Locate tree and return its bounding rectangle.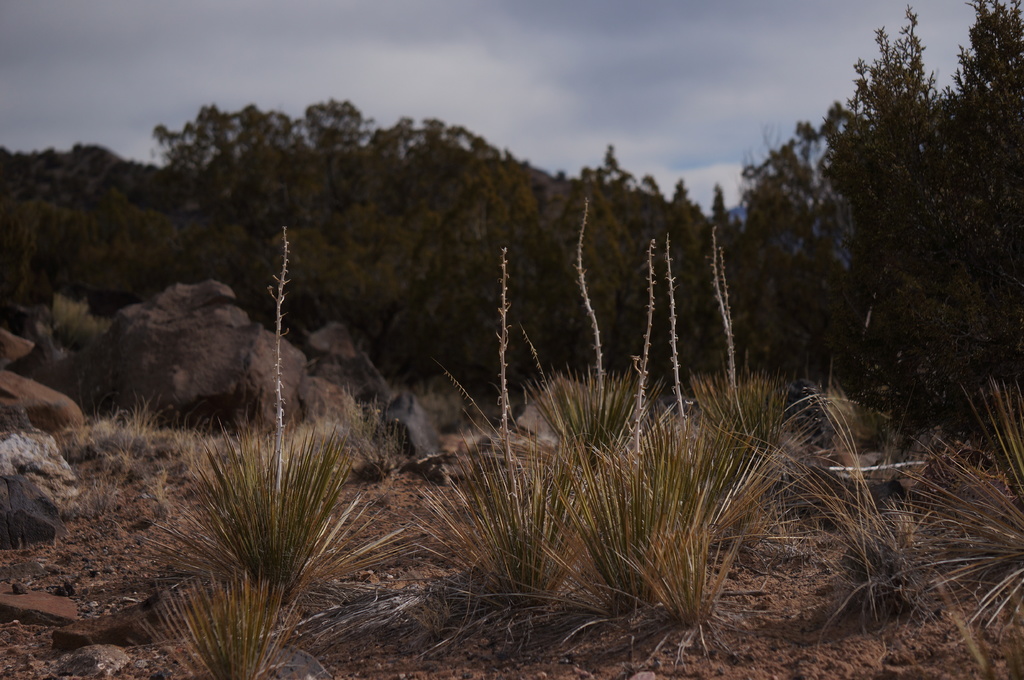
locate(915, 0, 1023, 381).
